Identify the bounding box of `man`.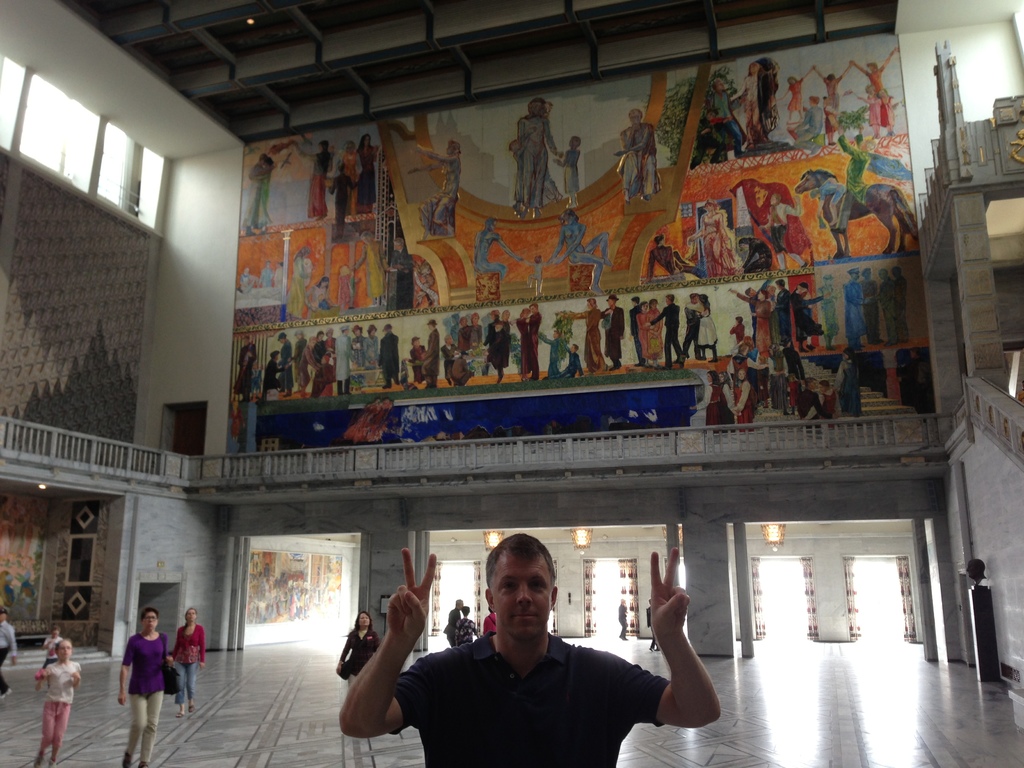
box(648, 295, 686, 369).
